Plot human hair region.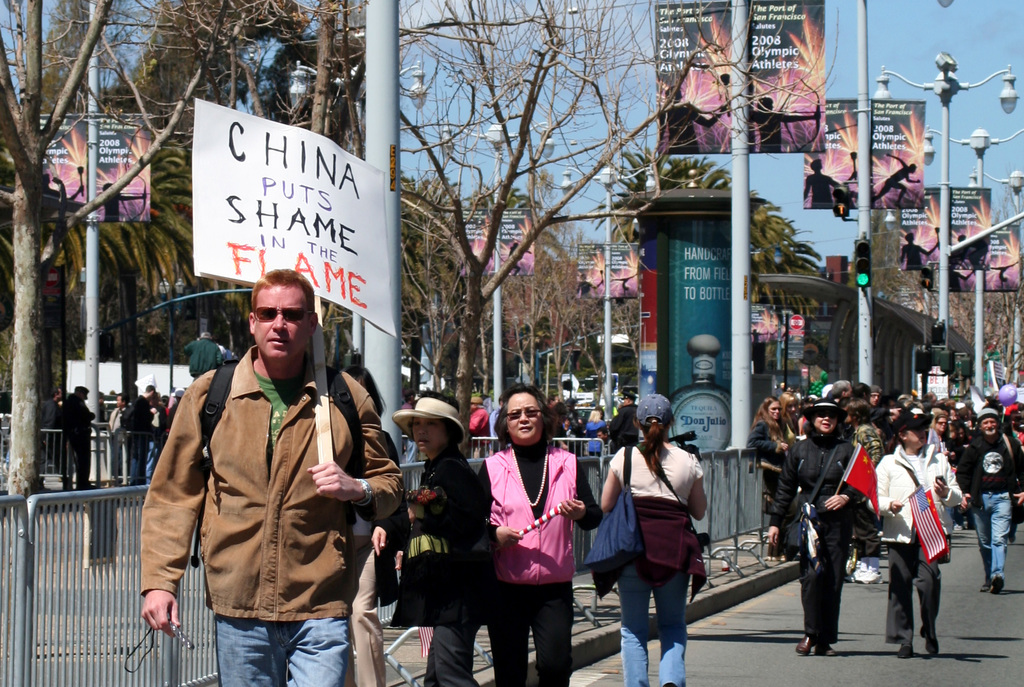
Plotted at 344,367,387,421.
